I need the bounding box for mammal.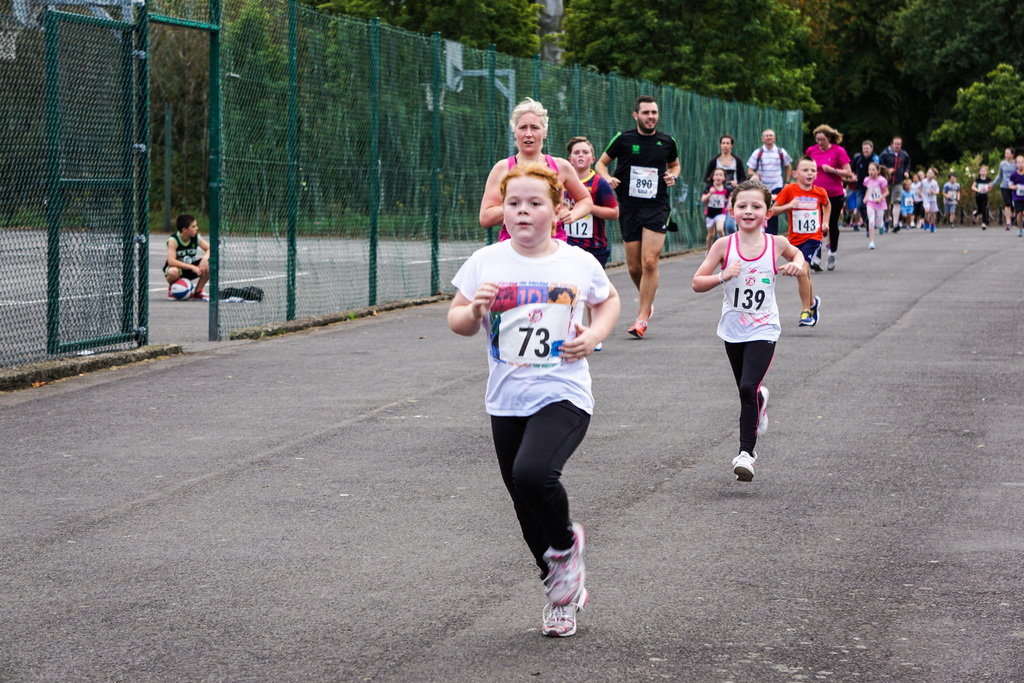
Here it is: [x1=912, y1=176, x2=922, y2=224].
